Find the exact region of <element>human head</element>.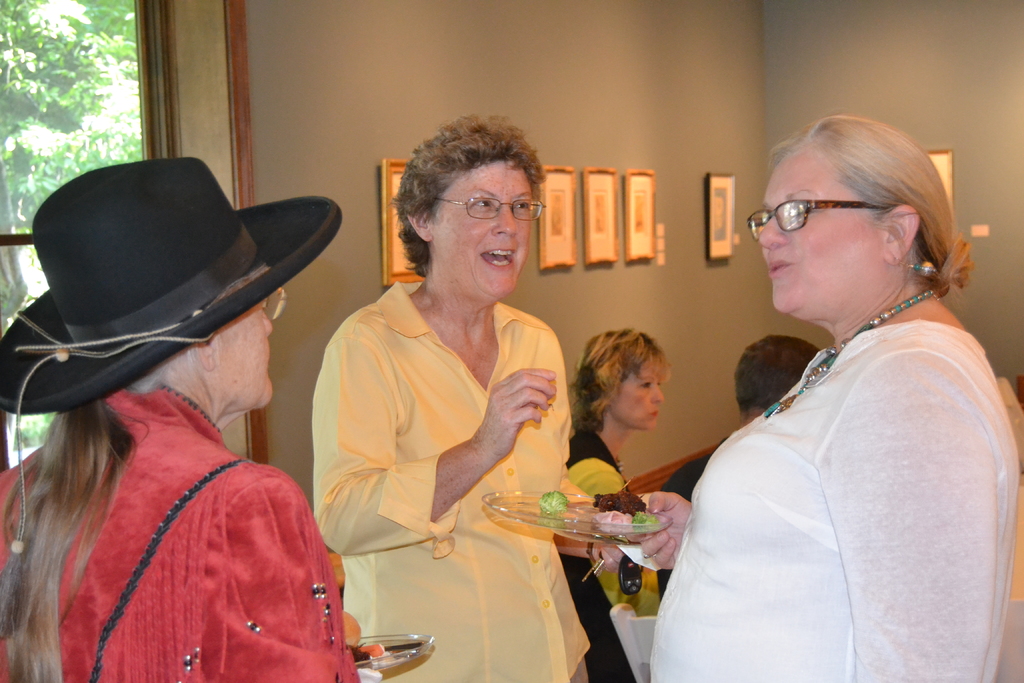
Exact region: box(573, 329, 671, 433).
